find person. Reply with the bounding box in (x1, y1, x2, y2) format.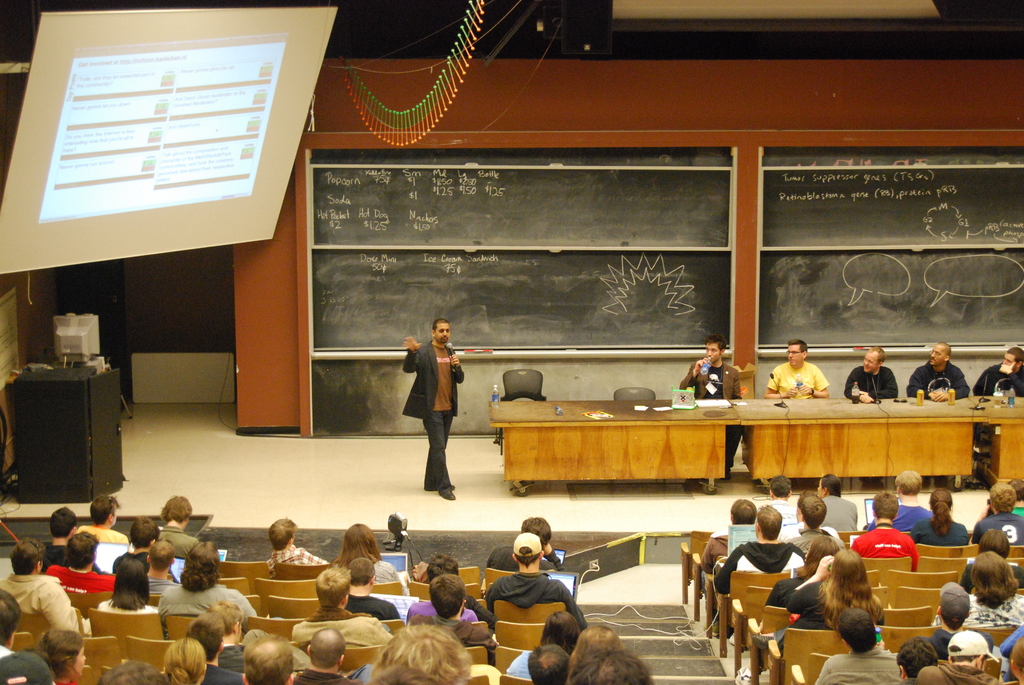
(400, 306, 469, 498).
